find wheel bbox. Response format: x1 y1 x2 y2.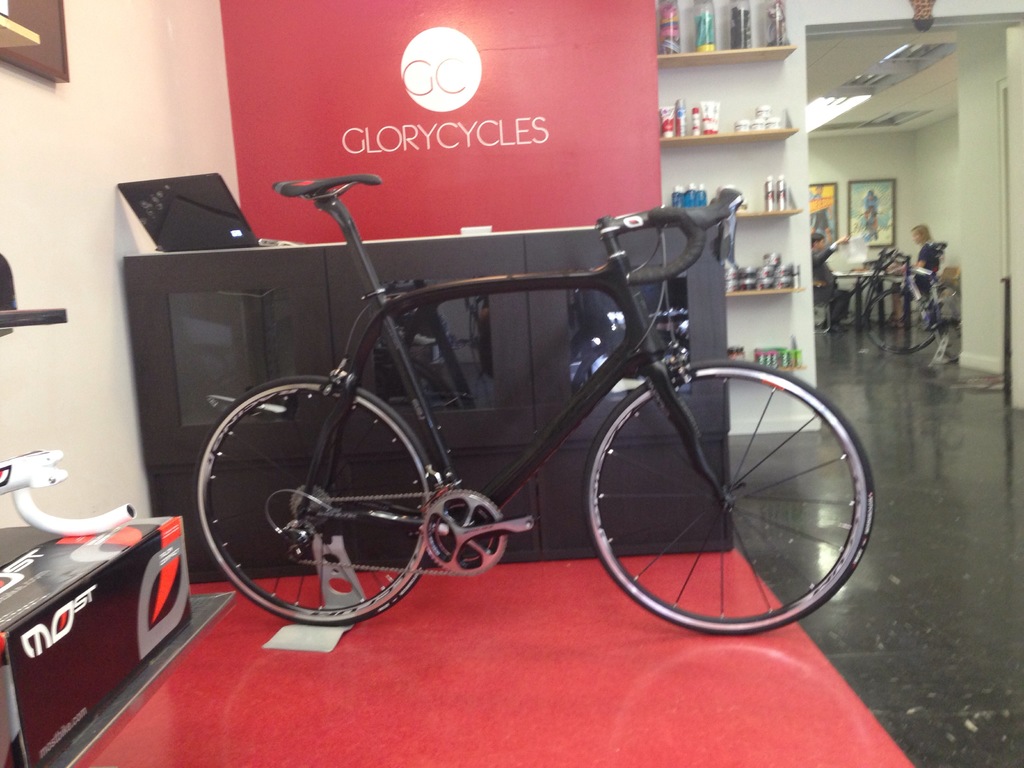
194 378 436 630.
